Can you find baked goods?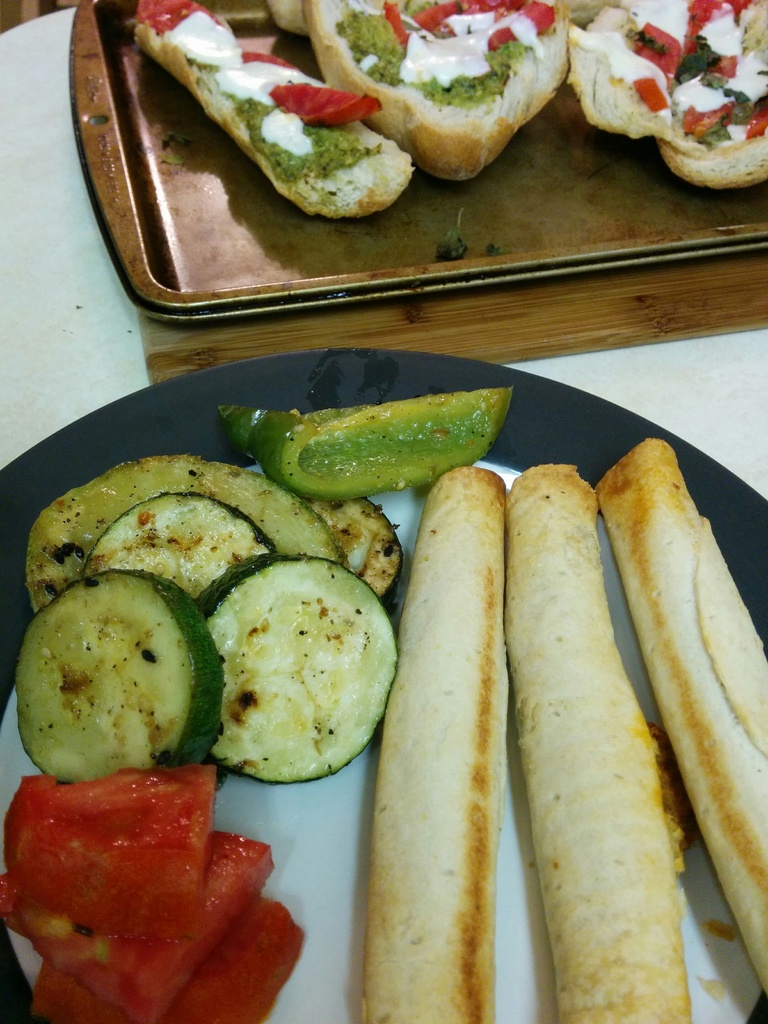
Yes, bounding box: (355, 466, 515, 1023).
